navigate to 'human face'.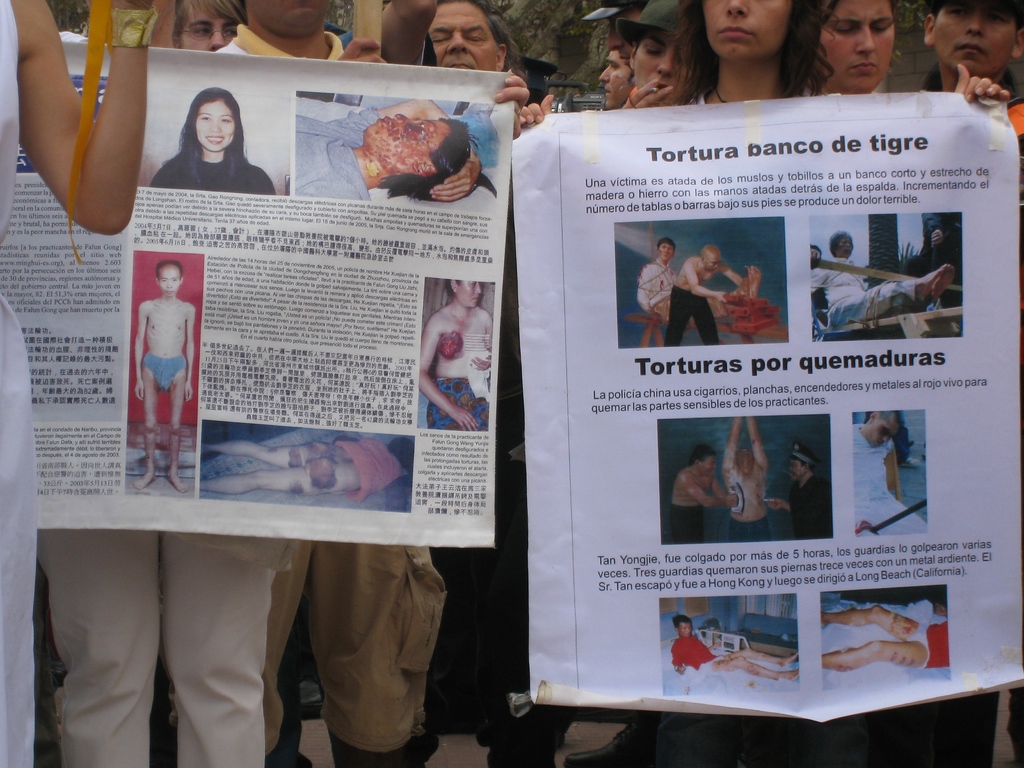
Navigation target: (678,621,691,637).
